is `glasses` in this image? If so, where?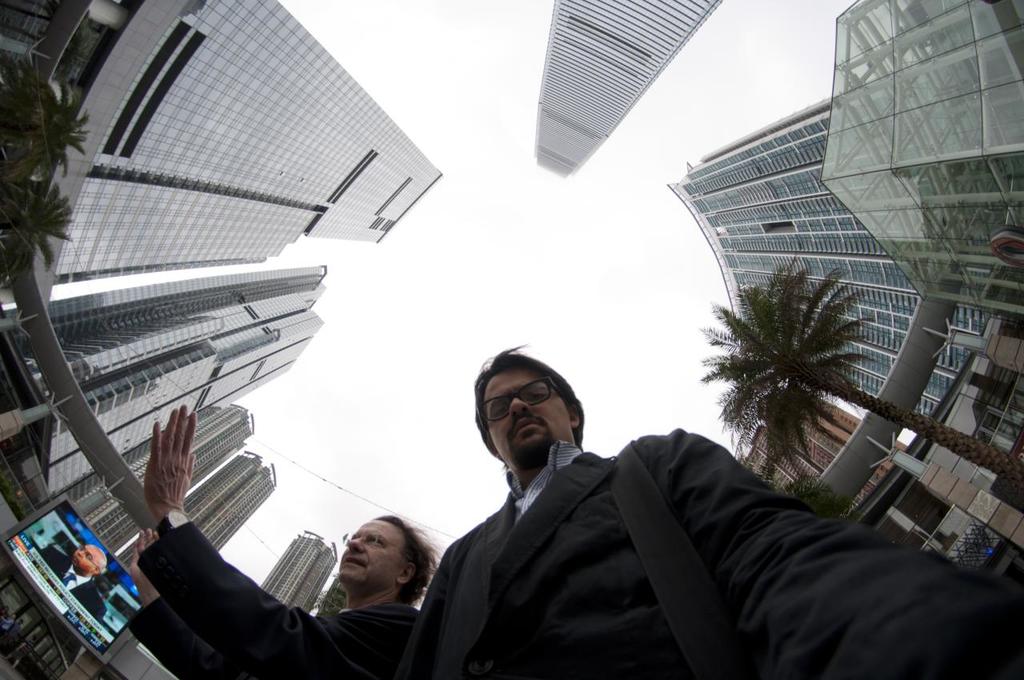
Yes, at {"x1": 342, "y1": 531, "x2": 413, "y2": 561}.
